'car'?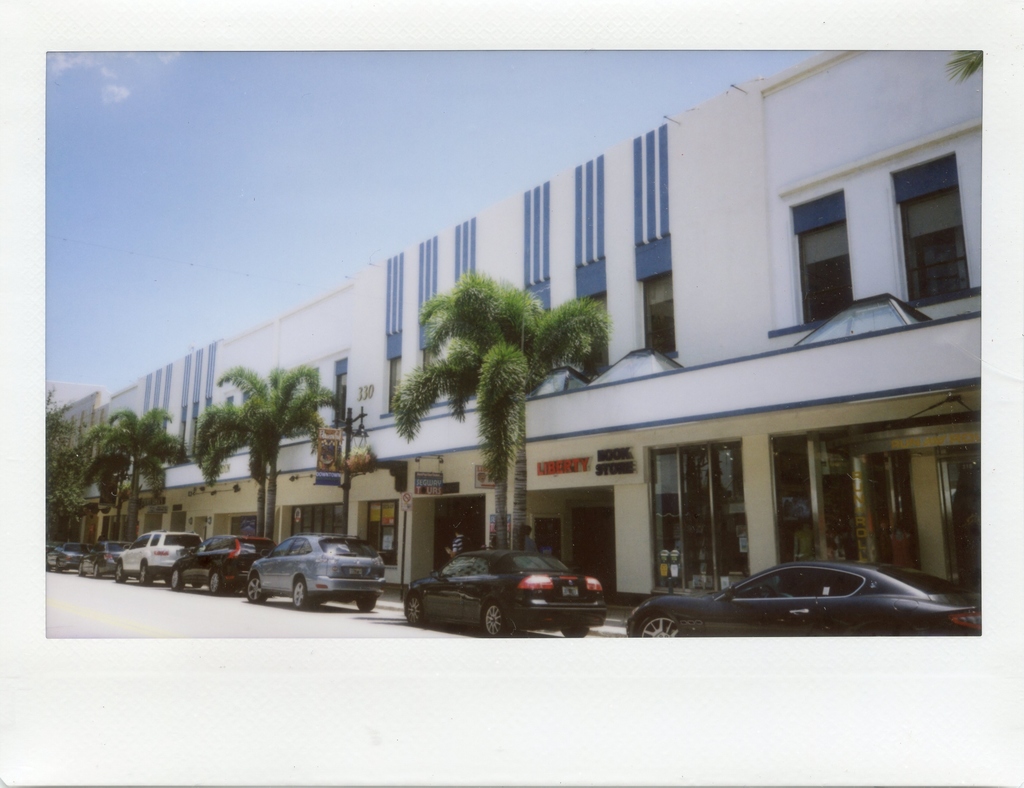
rect(629, 555, 985, 642)
